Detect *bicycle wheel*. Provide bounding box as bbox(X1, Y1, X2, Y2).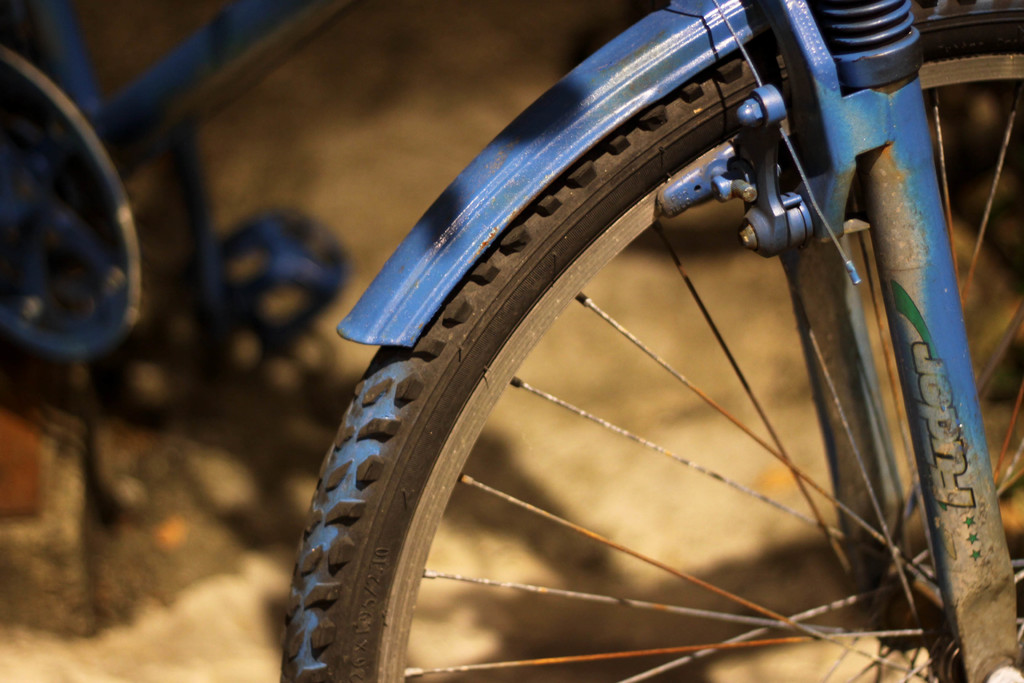
bbox(273, 0, 1022, 682).
